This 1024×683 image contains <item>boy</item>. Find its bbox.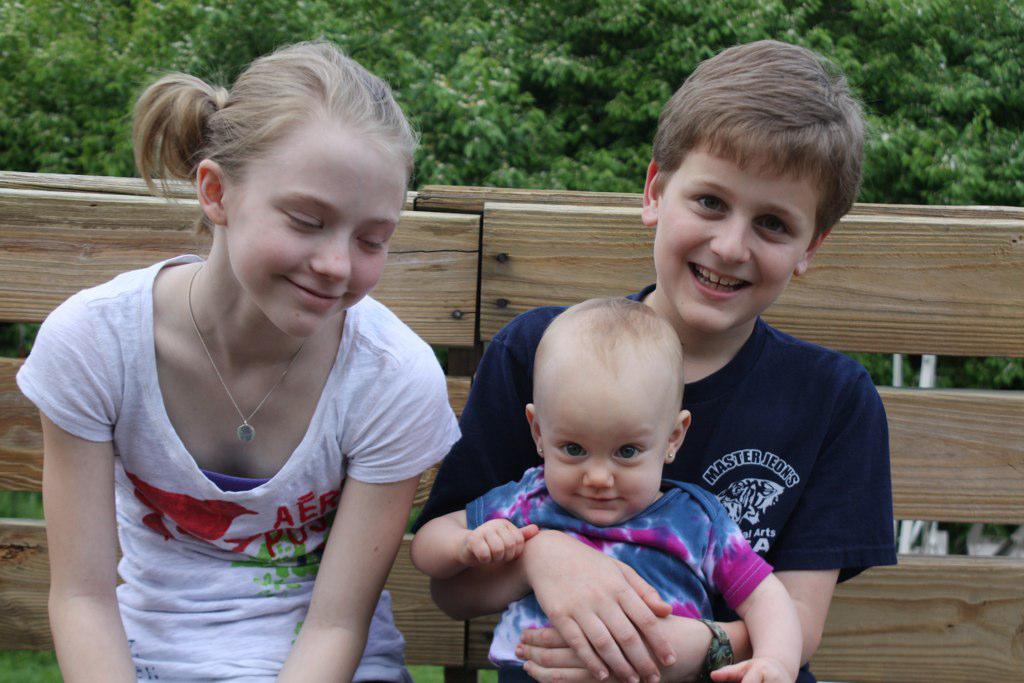
bbox(410, 296, 803, 682).
